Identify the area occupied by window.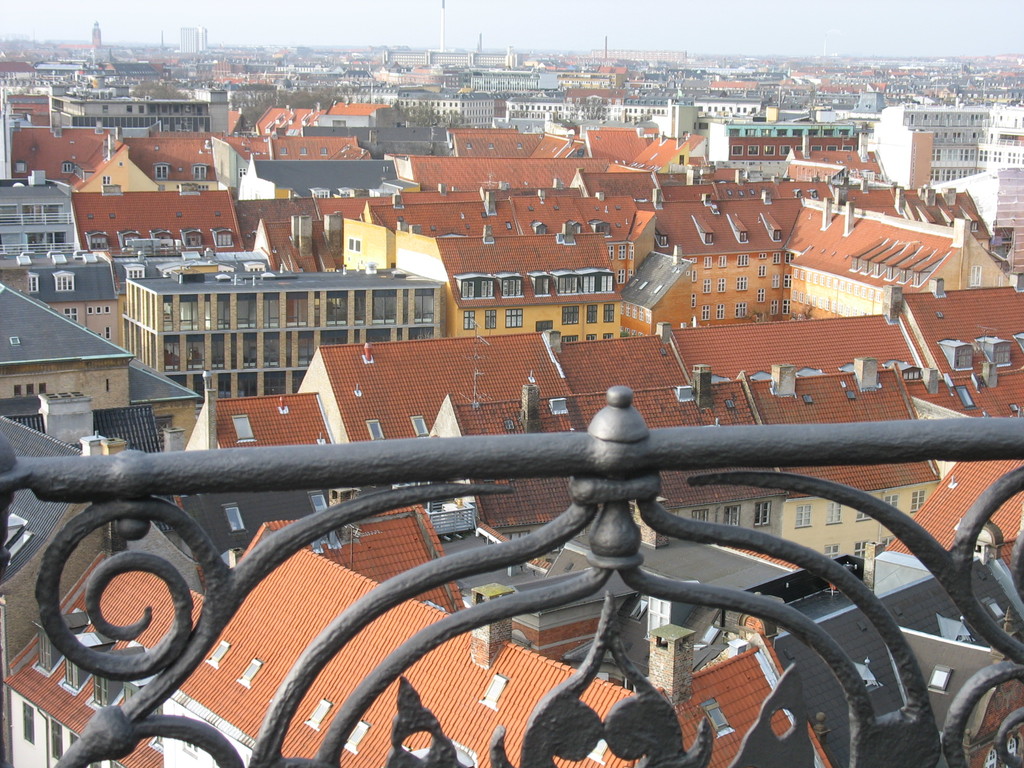
Area: <bbox>157, 234, 171, 246</bbox>.
